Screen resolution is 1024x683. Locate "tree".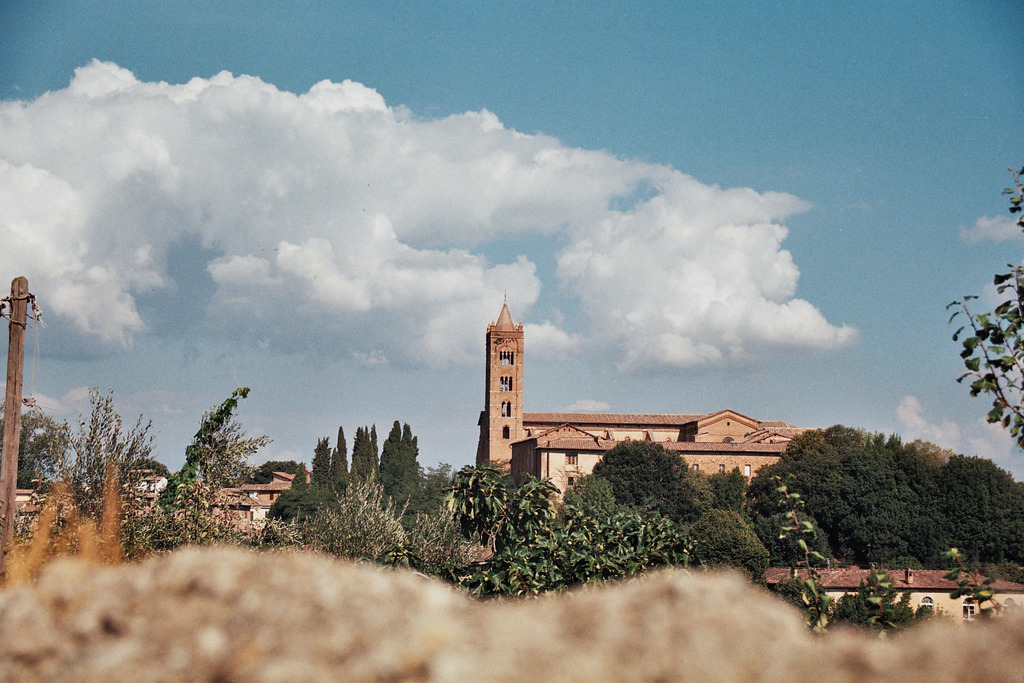
box=[679, 502, 772, 584].
